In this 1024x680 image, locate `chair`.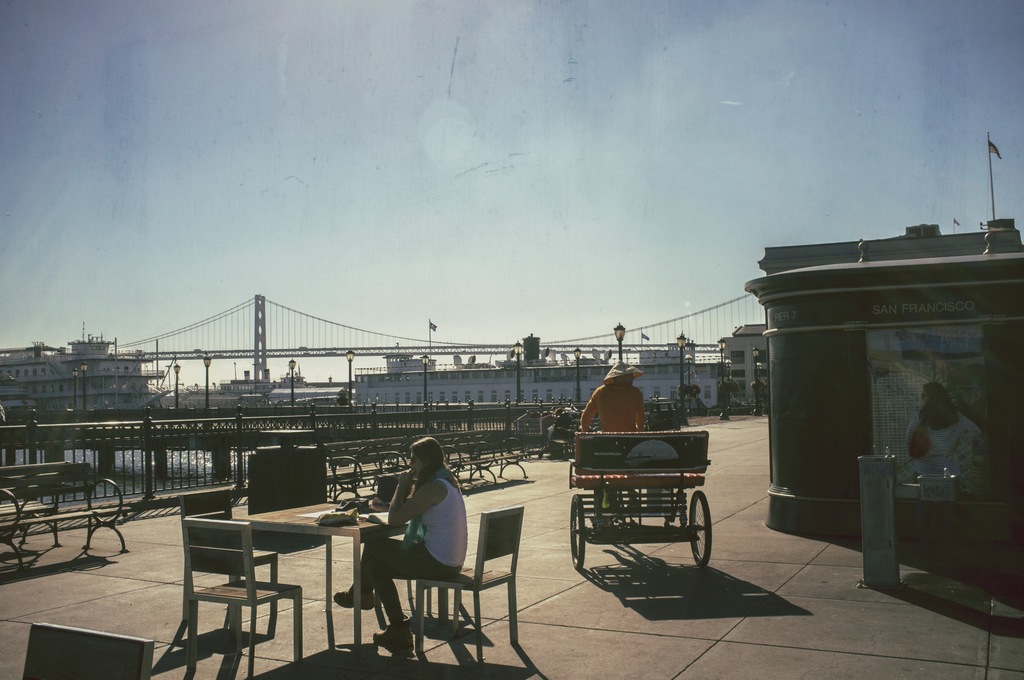
Bounding box: <box>180,515,304,667</box>.
